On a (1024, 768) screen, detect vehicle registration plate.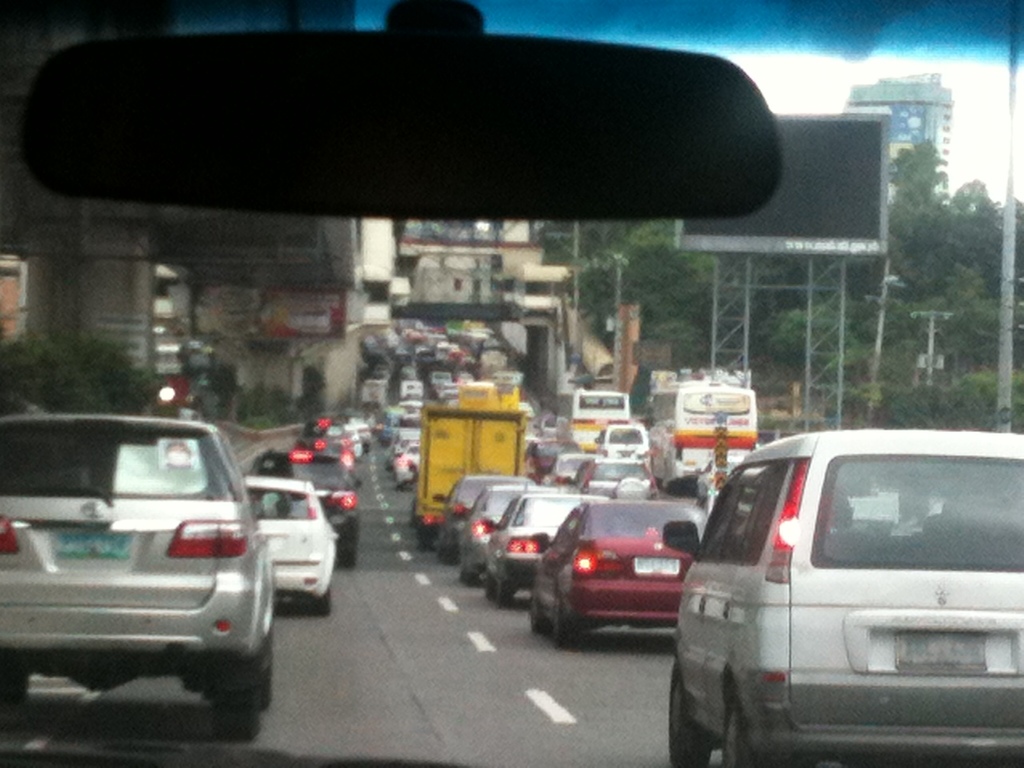
x1=898, y1=630, x2=990, y2=670.
